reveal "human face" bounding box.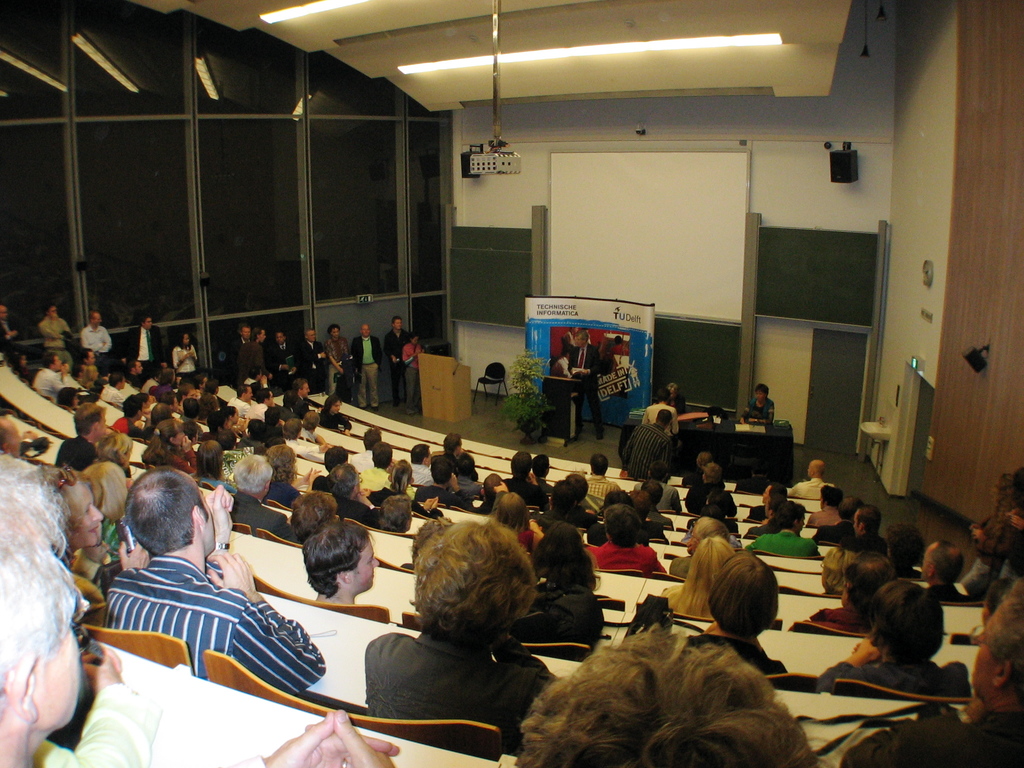
Revealed: box=[89, 358, 95, 363].
